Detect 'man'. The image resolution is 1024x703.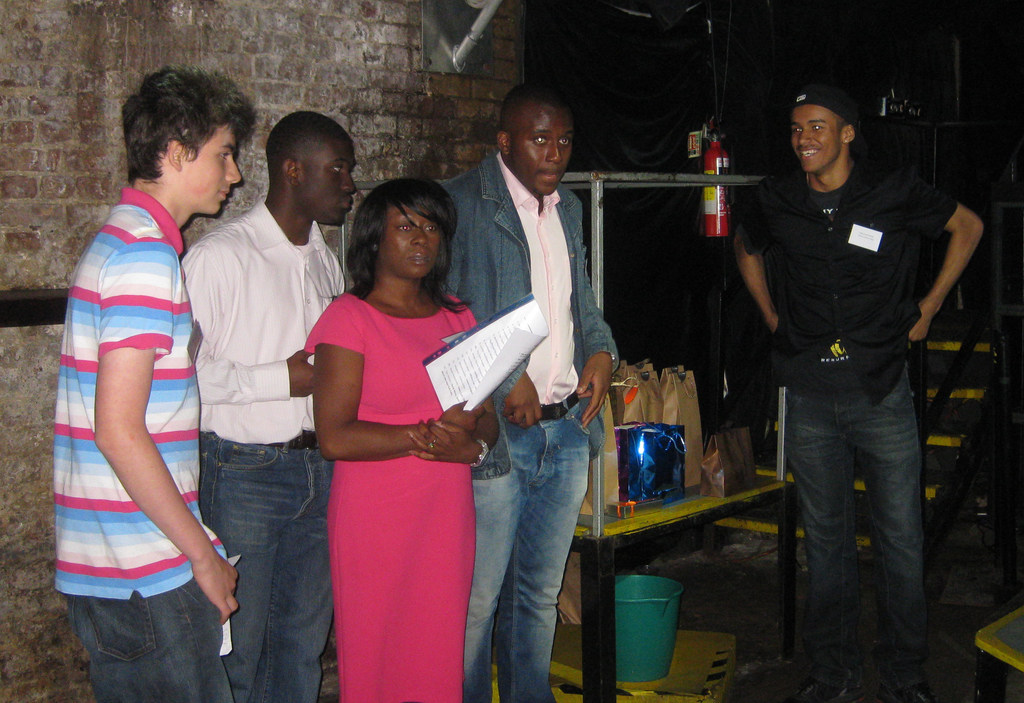
[x1=728, y1=79, x2=988, y2=702].
